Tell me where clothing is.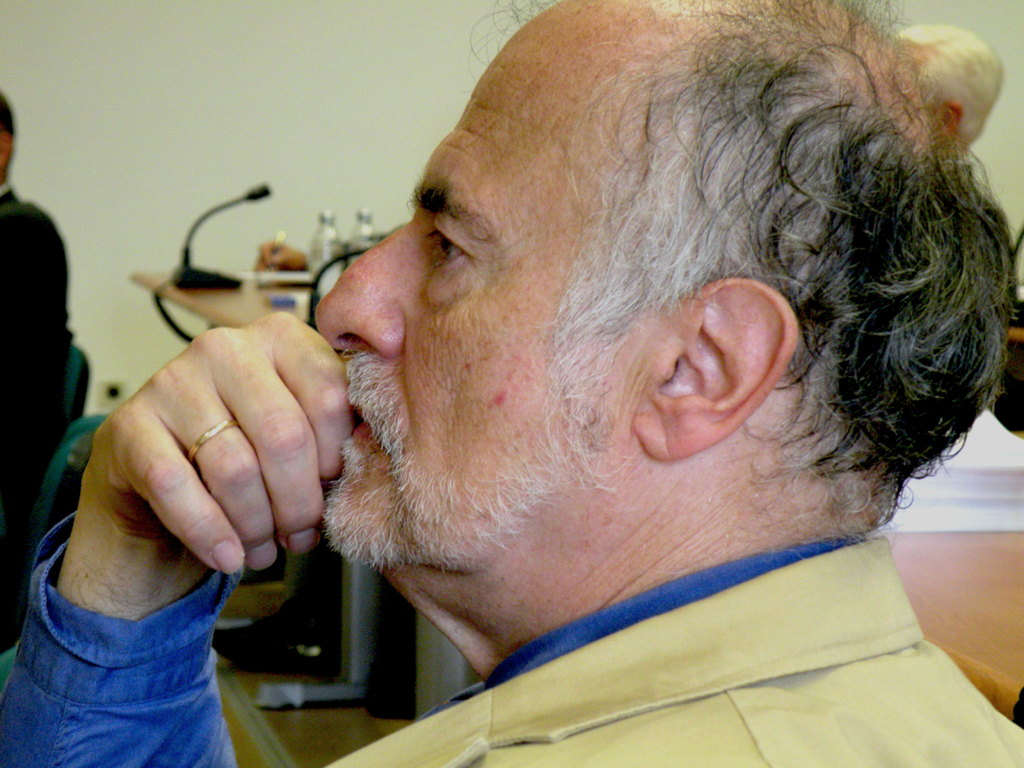
clothing is at locate(0, 181, 74, 564).
